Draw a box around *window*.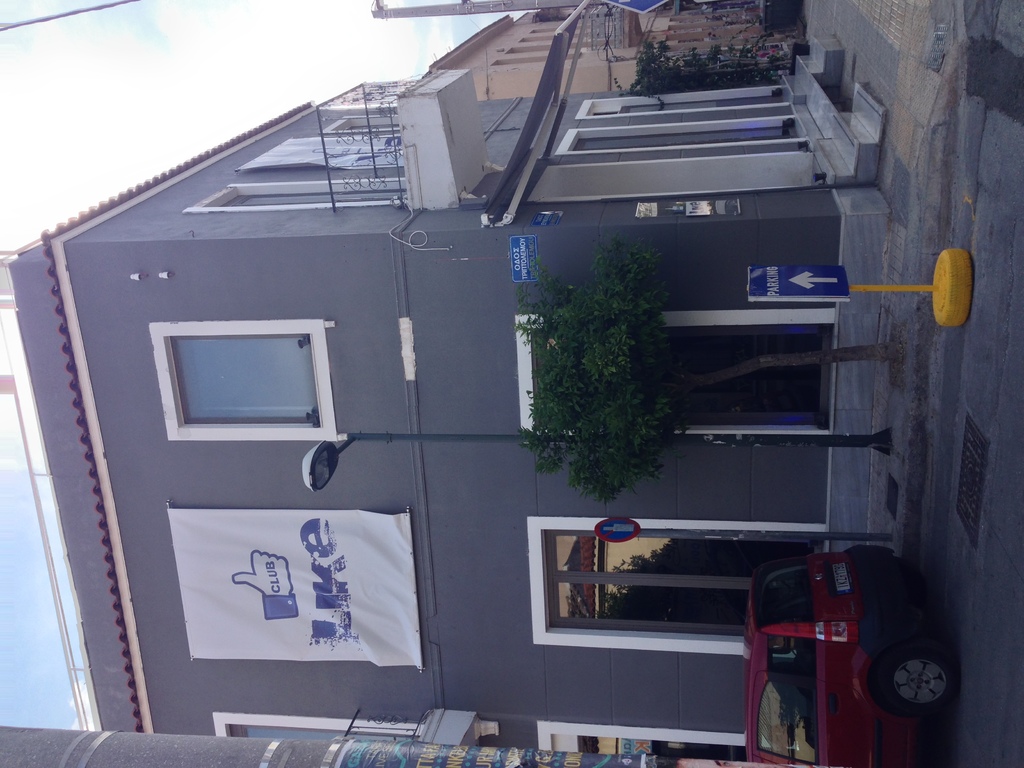
crop(186, 172, 408, 210).
